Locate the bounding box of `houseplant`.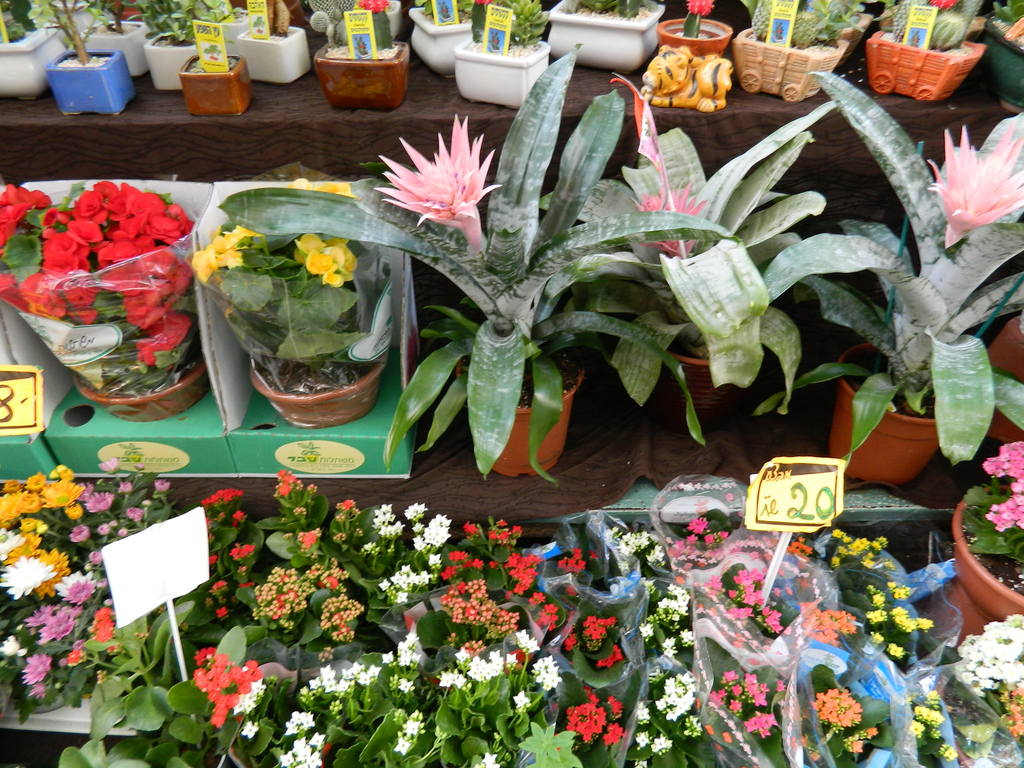
Bounding box: box(131, 0, 223, 87).
